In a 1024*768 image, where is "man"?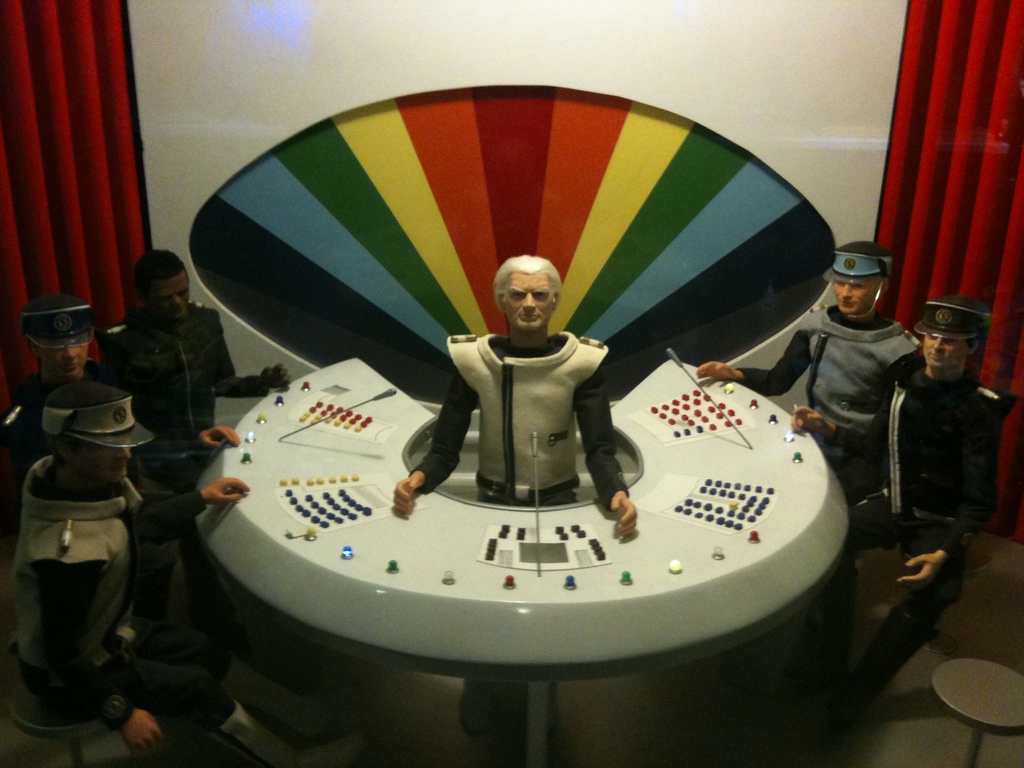
bbox(0, 292, 246, 611).
